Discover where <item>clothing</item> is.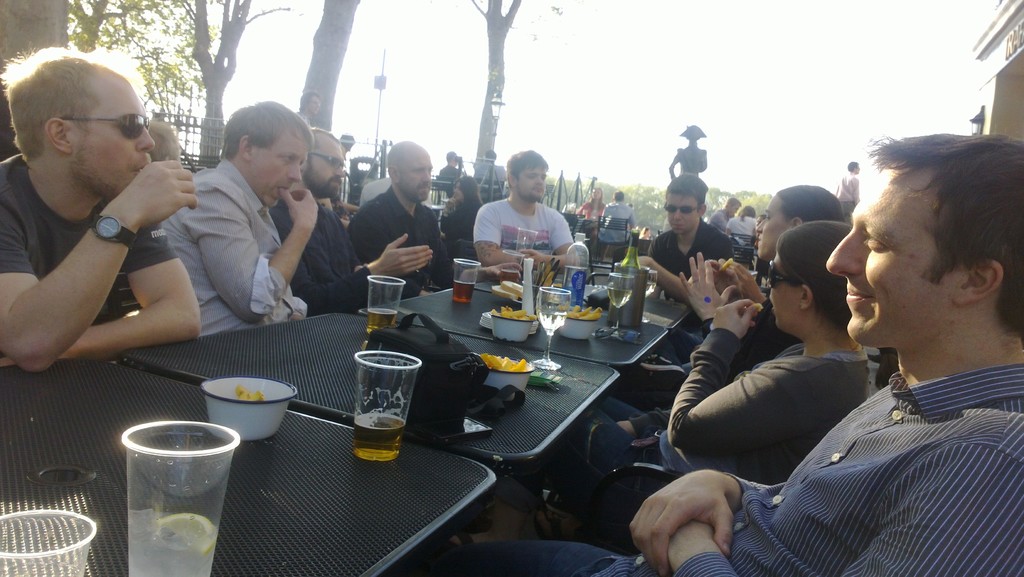
Discovered at <bbox>646, 221, 741, 296</bbox>.
